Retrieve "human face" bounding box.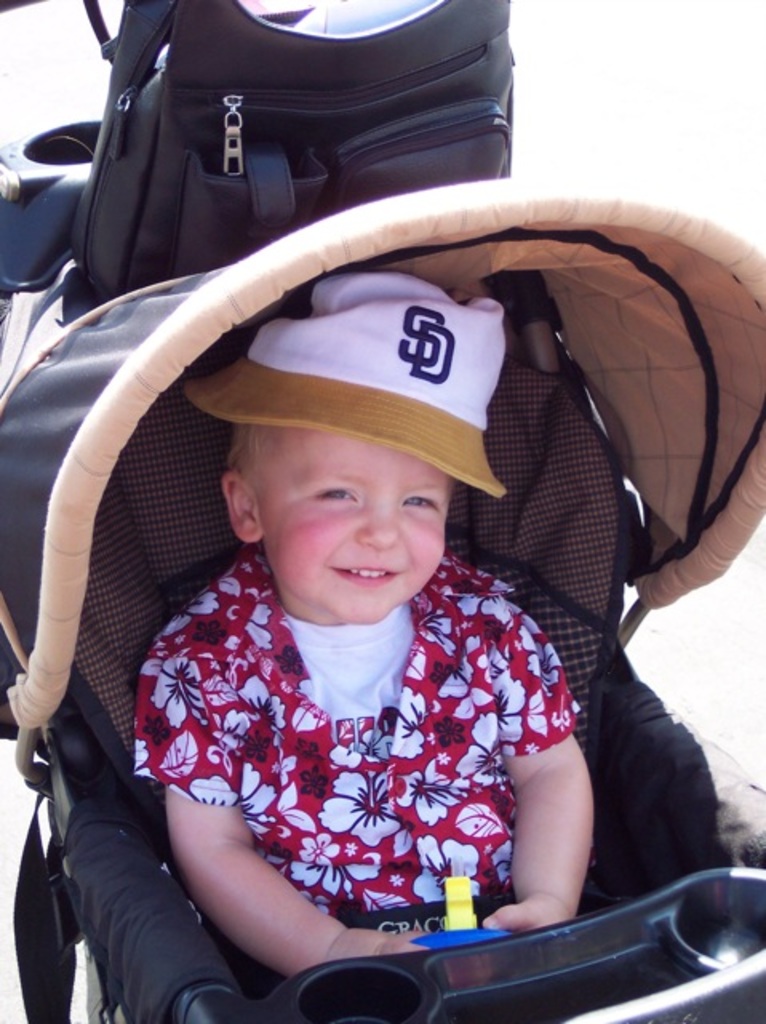
Bounding box: rect(257, 429, 445, 622).
